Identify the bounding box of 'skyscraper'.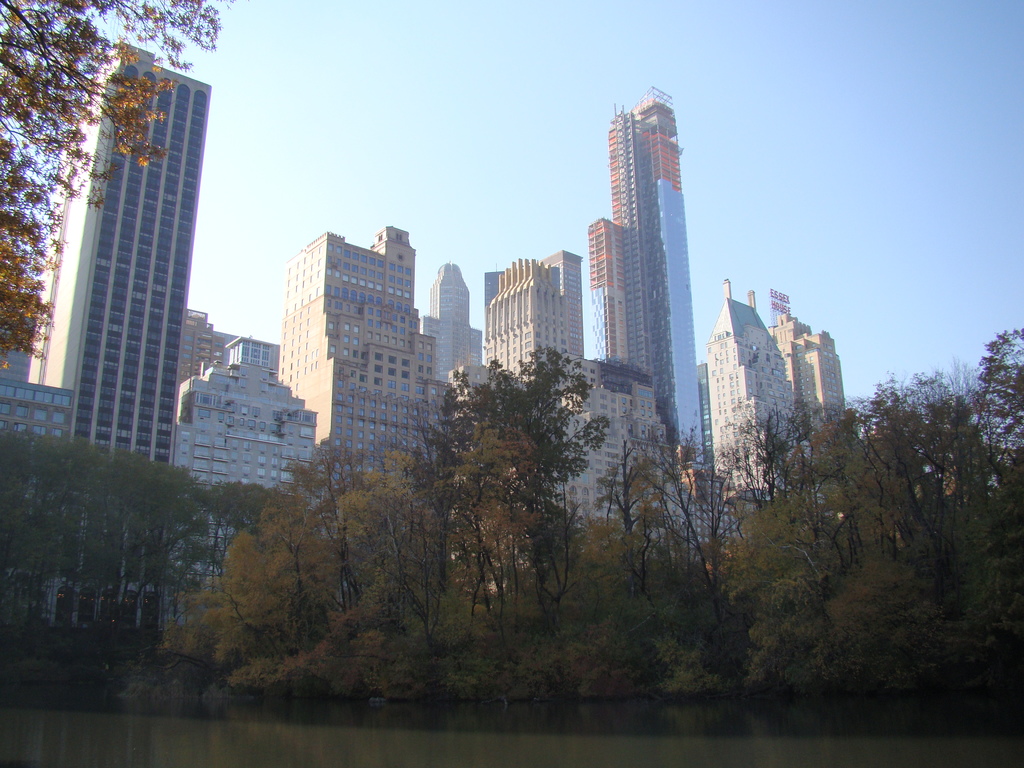
box(19, 39, 211, 633).
